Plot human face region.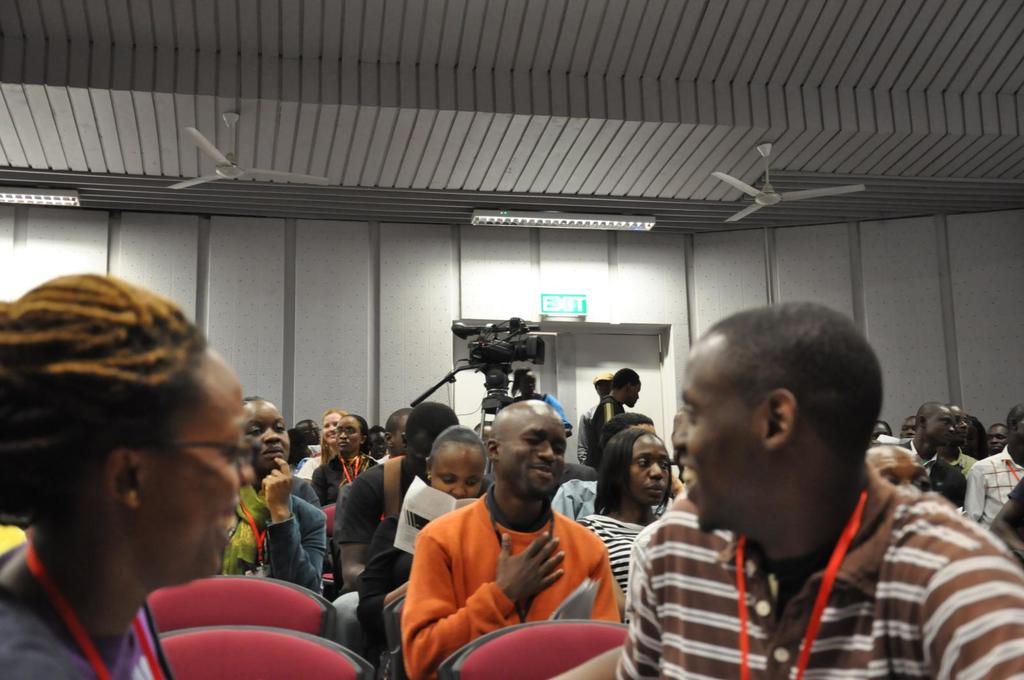
Plotted at (986,428,1007,452).
